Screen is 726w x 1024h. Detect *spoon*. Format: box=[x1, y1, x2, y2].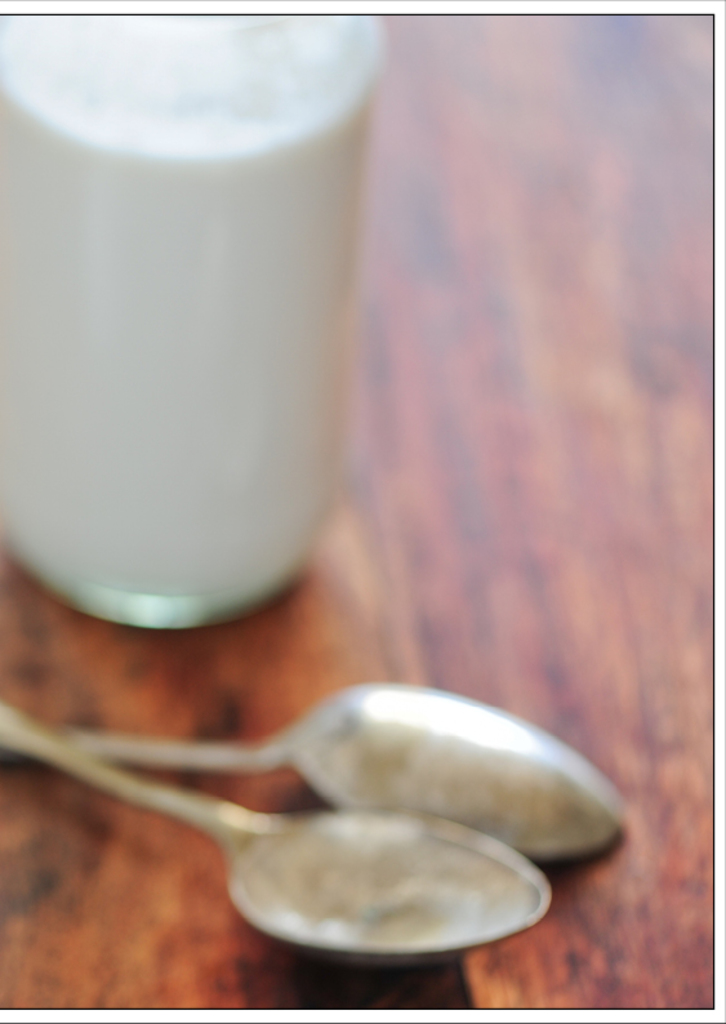
box=[3, 684, 629, 860].
